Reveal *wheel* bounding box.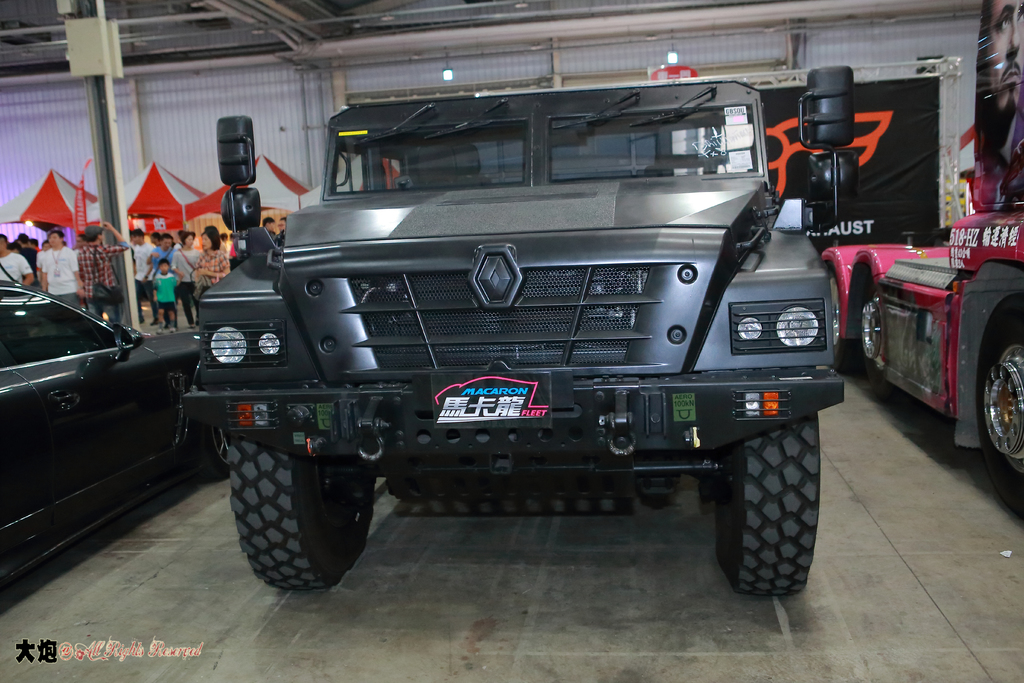
Revealed: (712, 420, 819, 595).
